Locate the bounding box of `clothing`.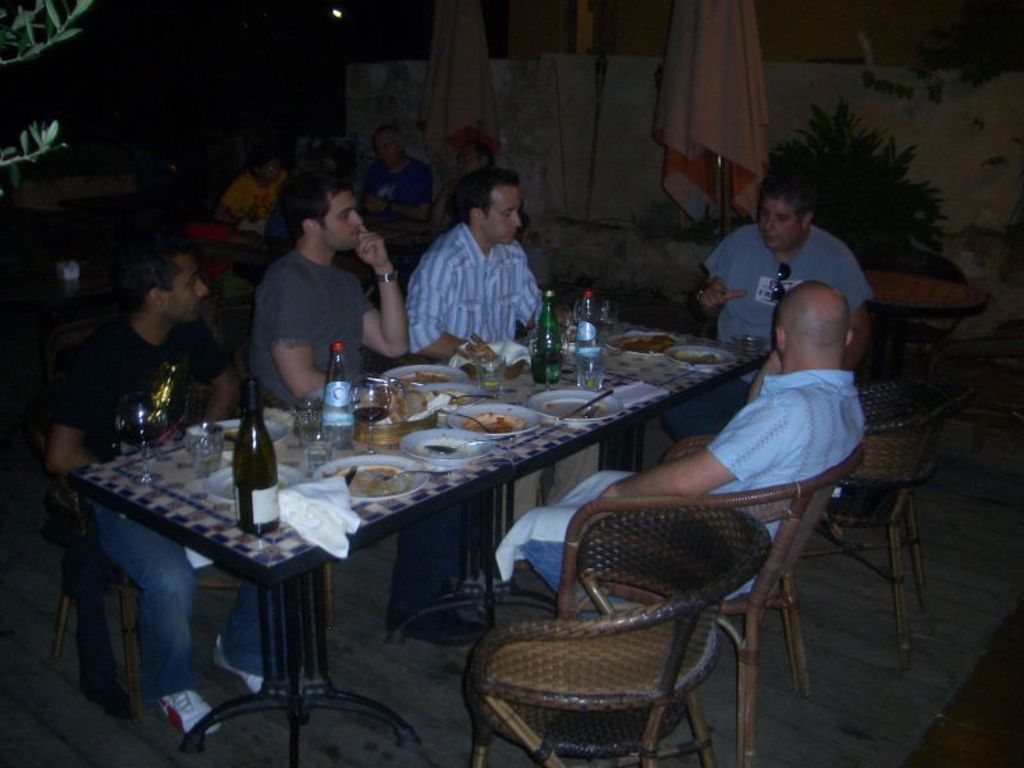
Bounding box: (398,197,567,356).
